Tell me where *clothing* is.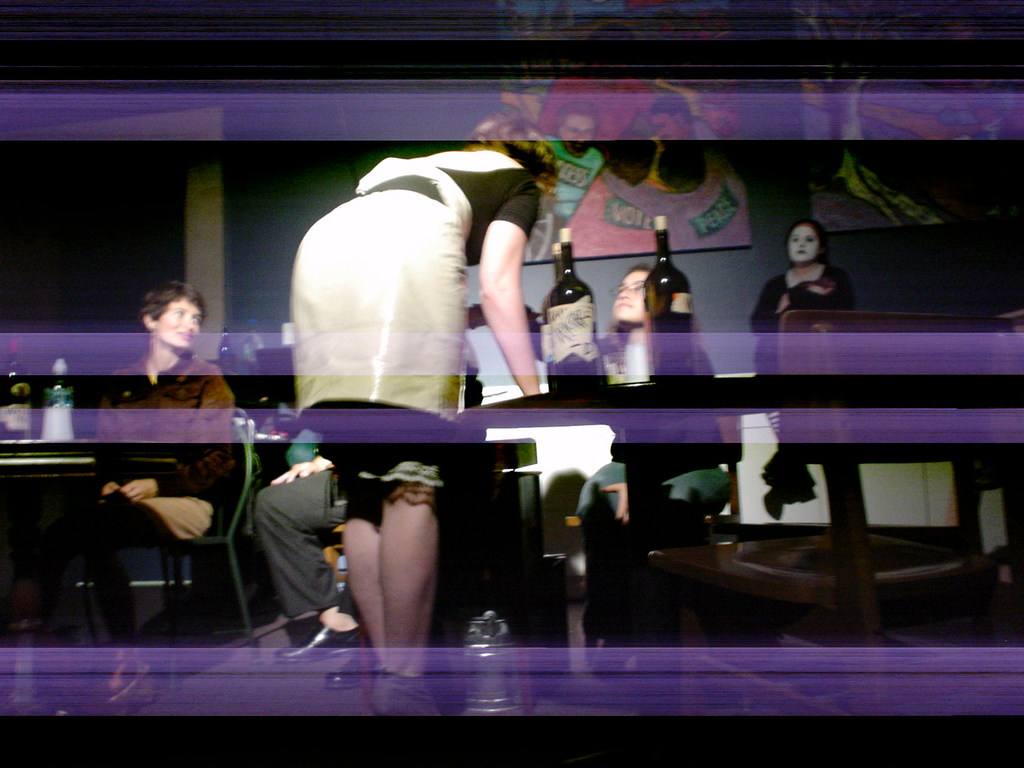
*clothing* is at {"x1": 88, "y1": 355, "x2": 246, "y2": 597}.
